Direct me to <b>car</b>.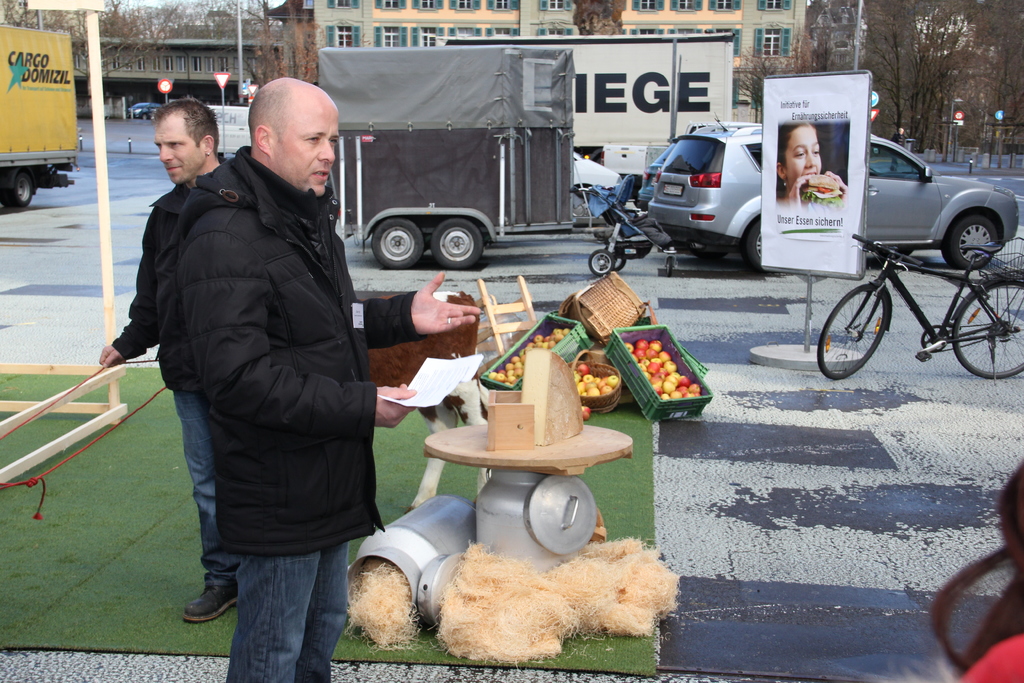
Direction: region(566, 143, 626, 225).
